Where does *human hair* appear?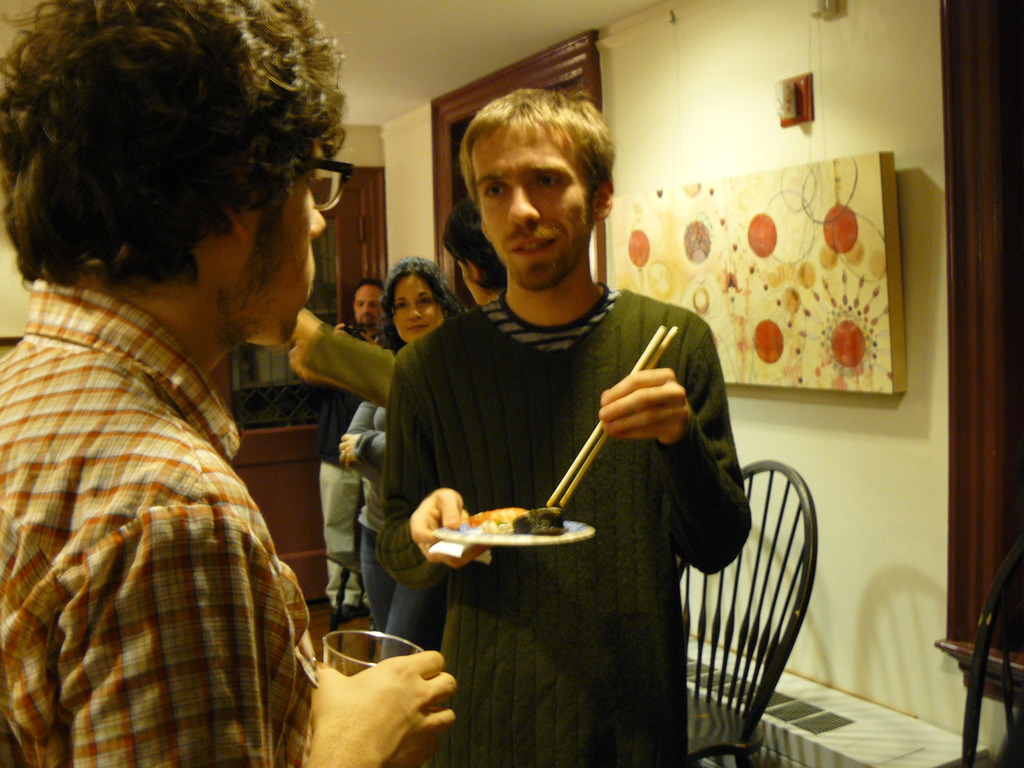
Appears at (353,279,389,304).
